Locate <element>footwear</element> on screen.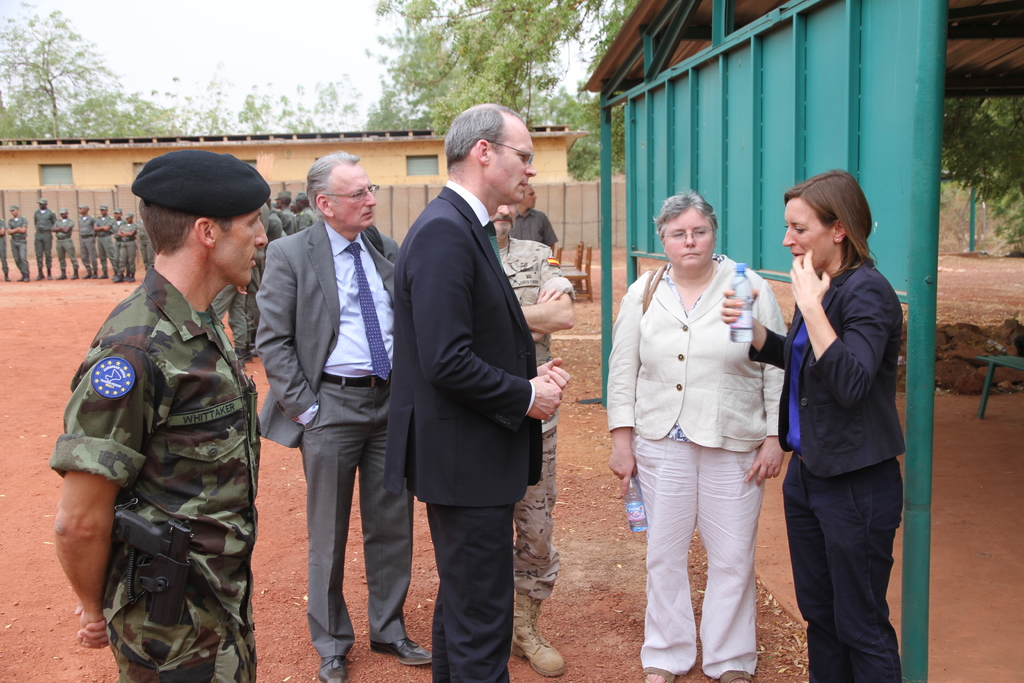
On screen at [x1=98, y1=272, x2=108, y2=278].
